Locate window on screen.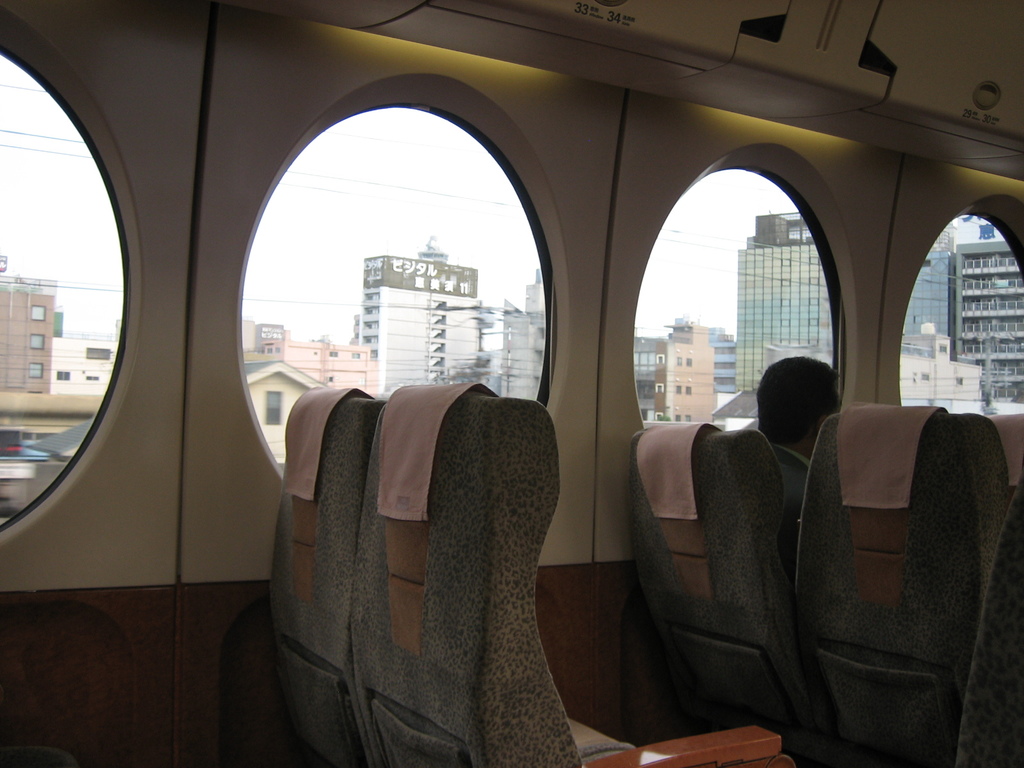
On screen at select_region(898, 213, 1023, 415).
